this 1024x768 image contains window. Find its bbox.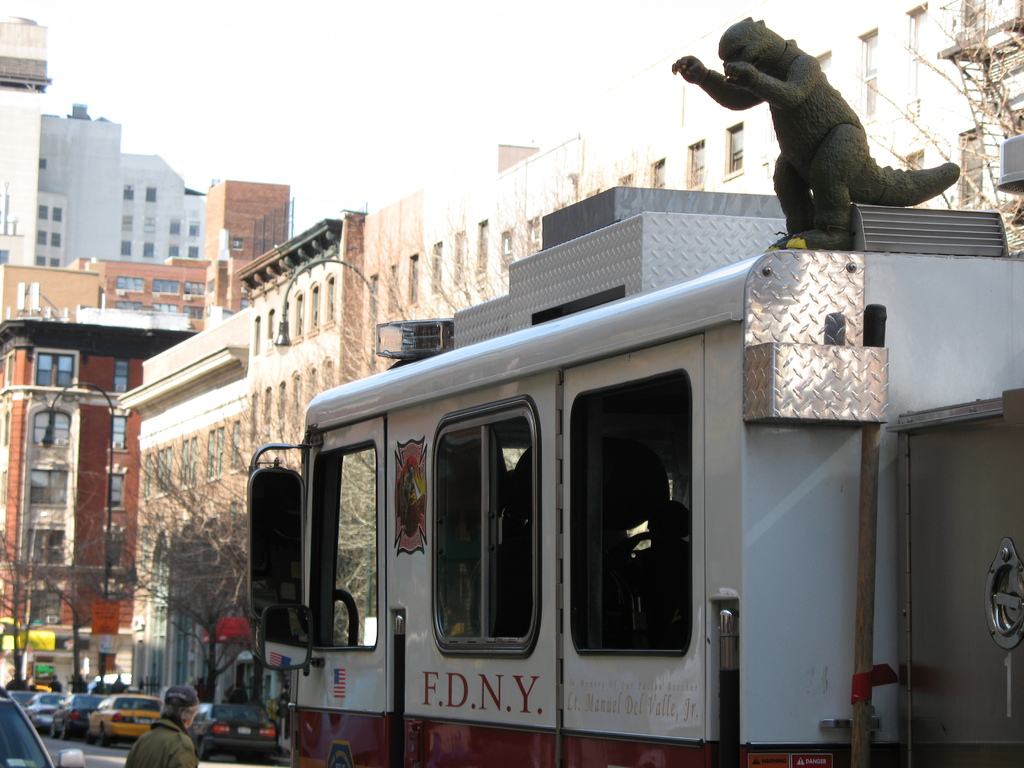
crop(145, 185, 157, 202).
